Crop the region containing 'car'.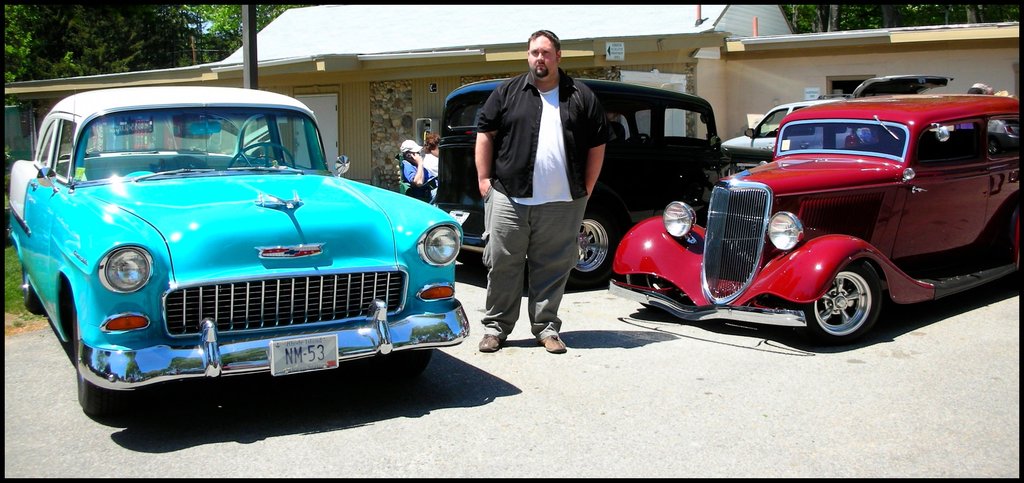
Crop region: <box>5,86,468,418</box>.
